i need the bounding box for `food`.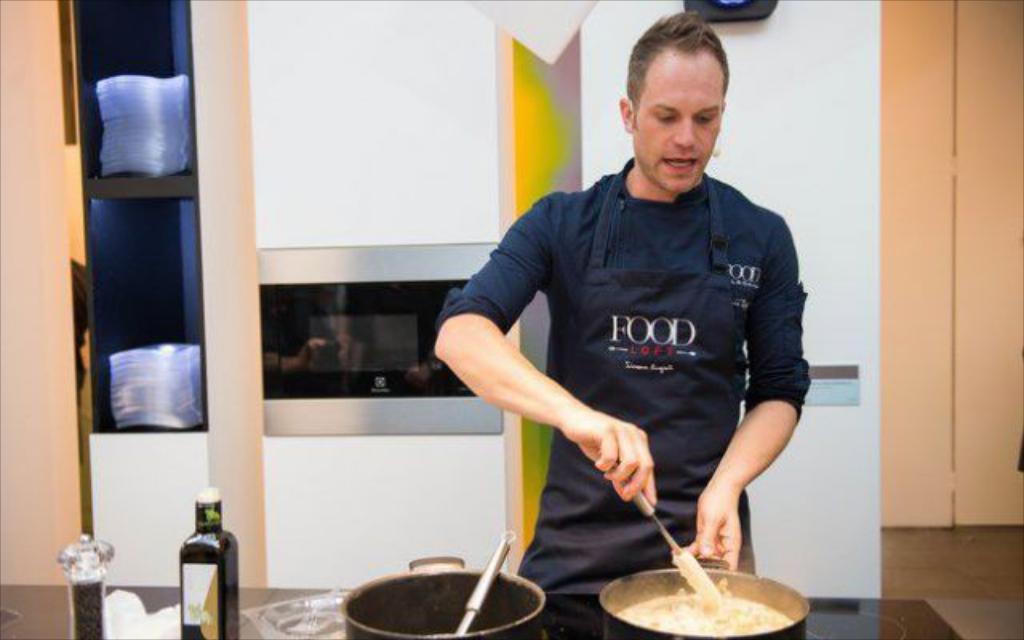
Here it is: region(621, 550, 798, 629).
